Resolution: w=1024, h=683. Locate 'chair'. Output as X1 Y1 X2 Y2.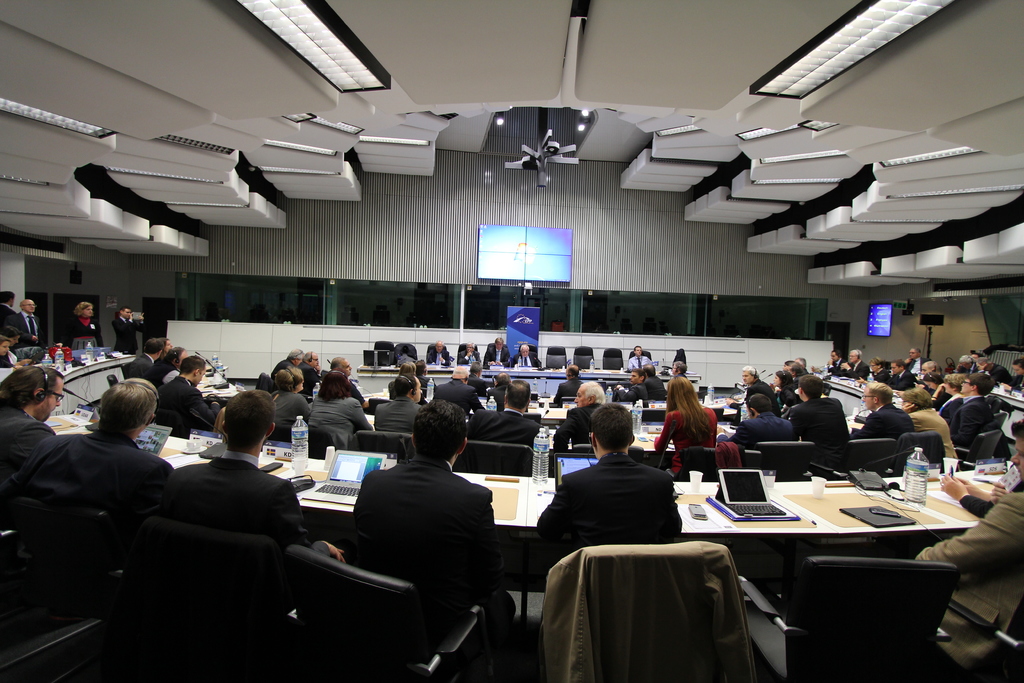
0 509 131 625.
